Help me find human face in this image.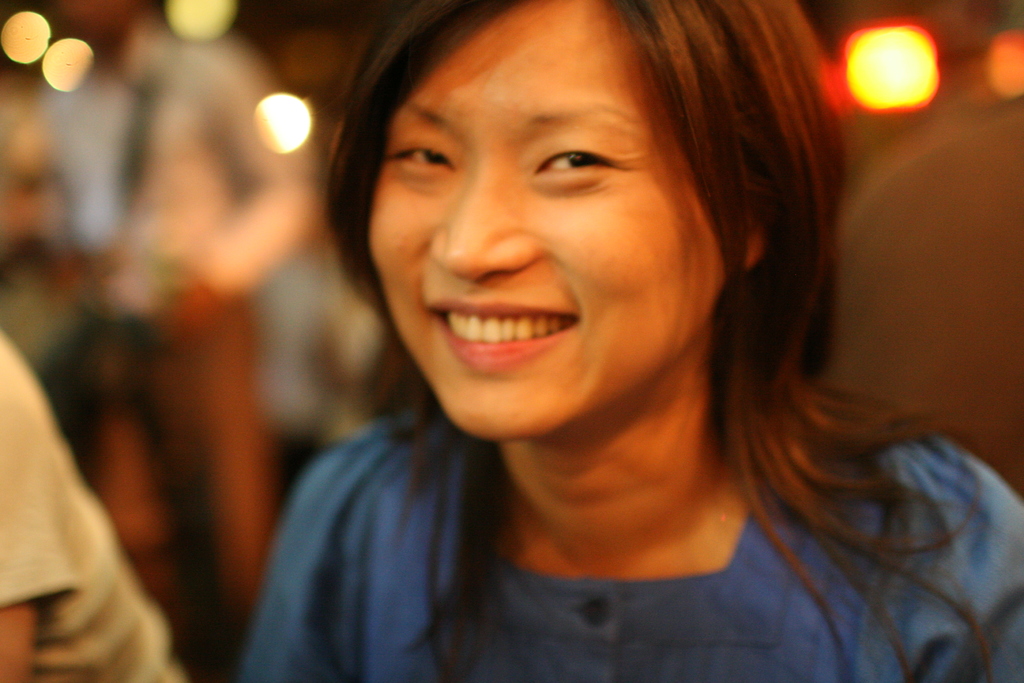
Found it: 365 0 726 440.
